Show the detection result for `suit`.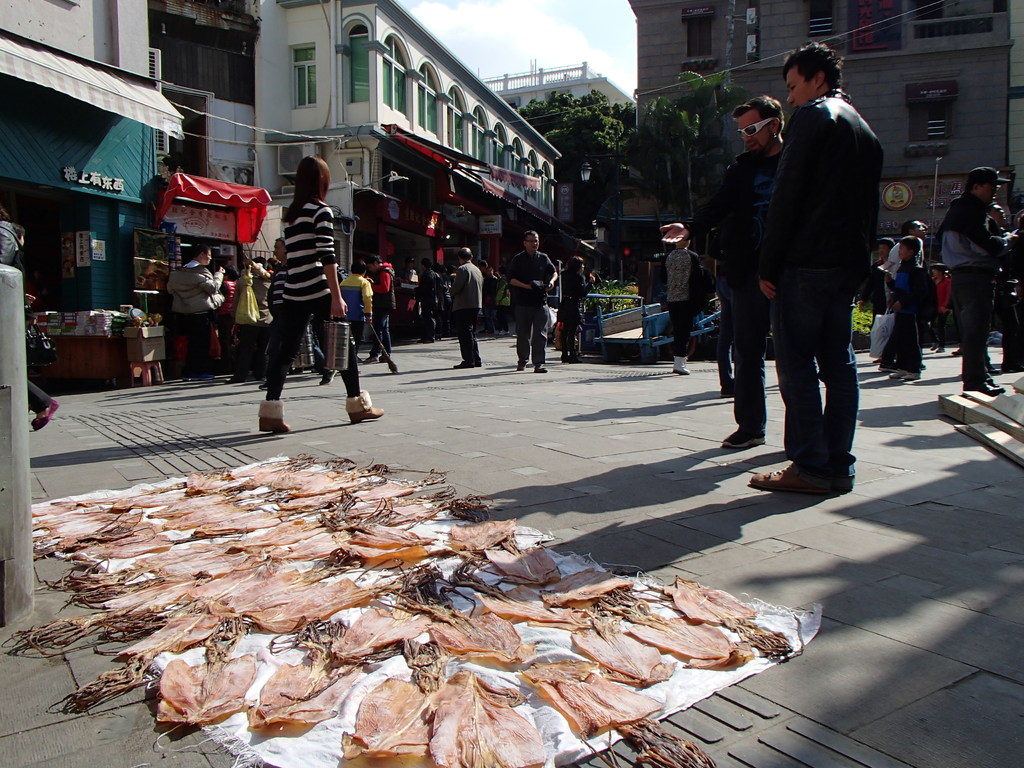
{"left": 746, "top": 67, "right": 893, "bottom": 483}.
